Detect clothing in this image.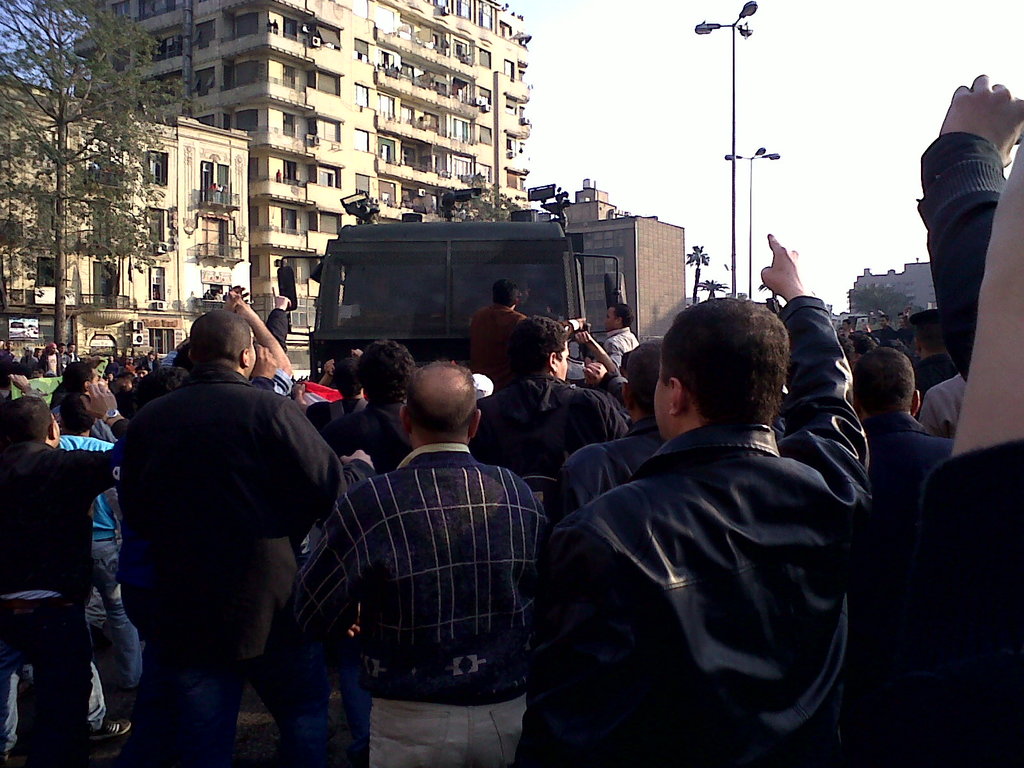
Detection: detection(57, 425, 131, 712).
